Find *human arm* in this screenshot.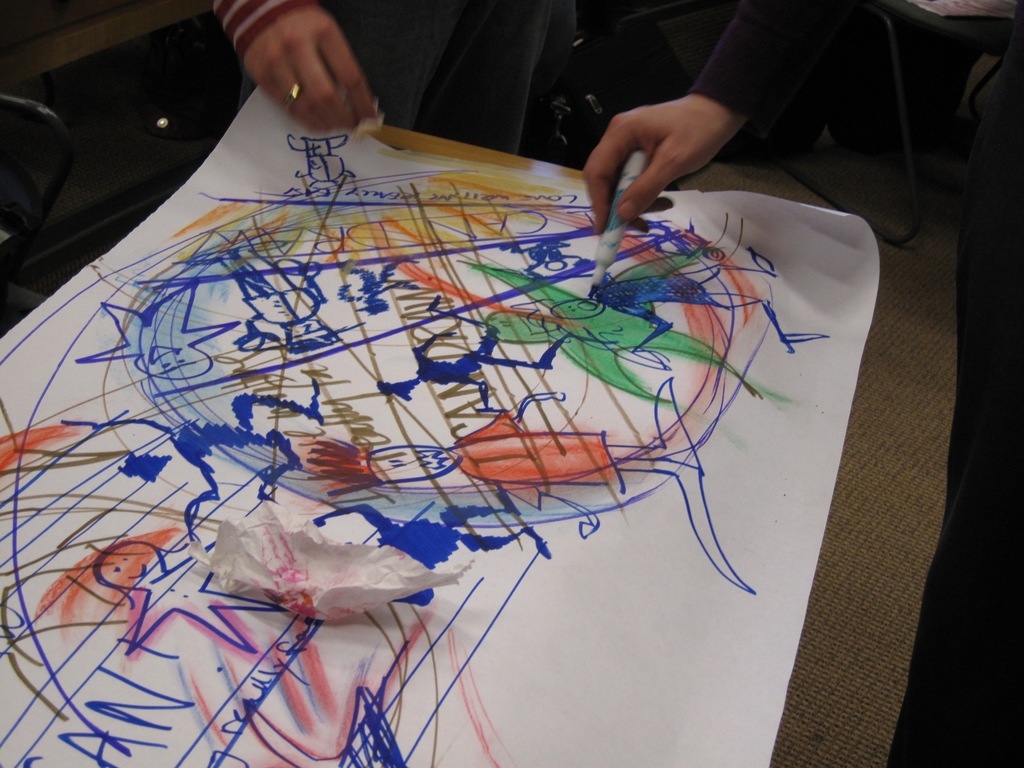
The bounding box for *human arm* is [568,59,779,208].
